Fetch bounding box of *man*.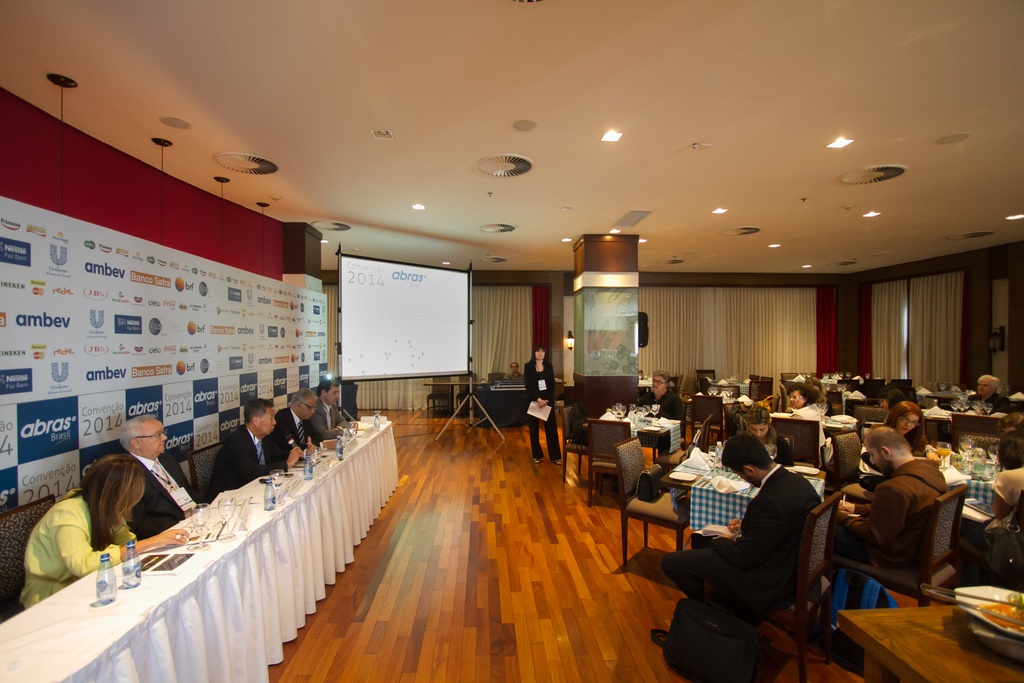
Bbox: [left=700, top=446, right=848, bottom=657].
